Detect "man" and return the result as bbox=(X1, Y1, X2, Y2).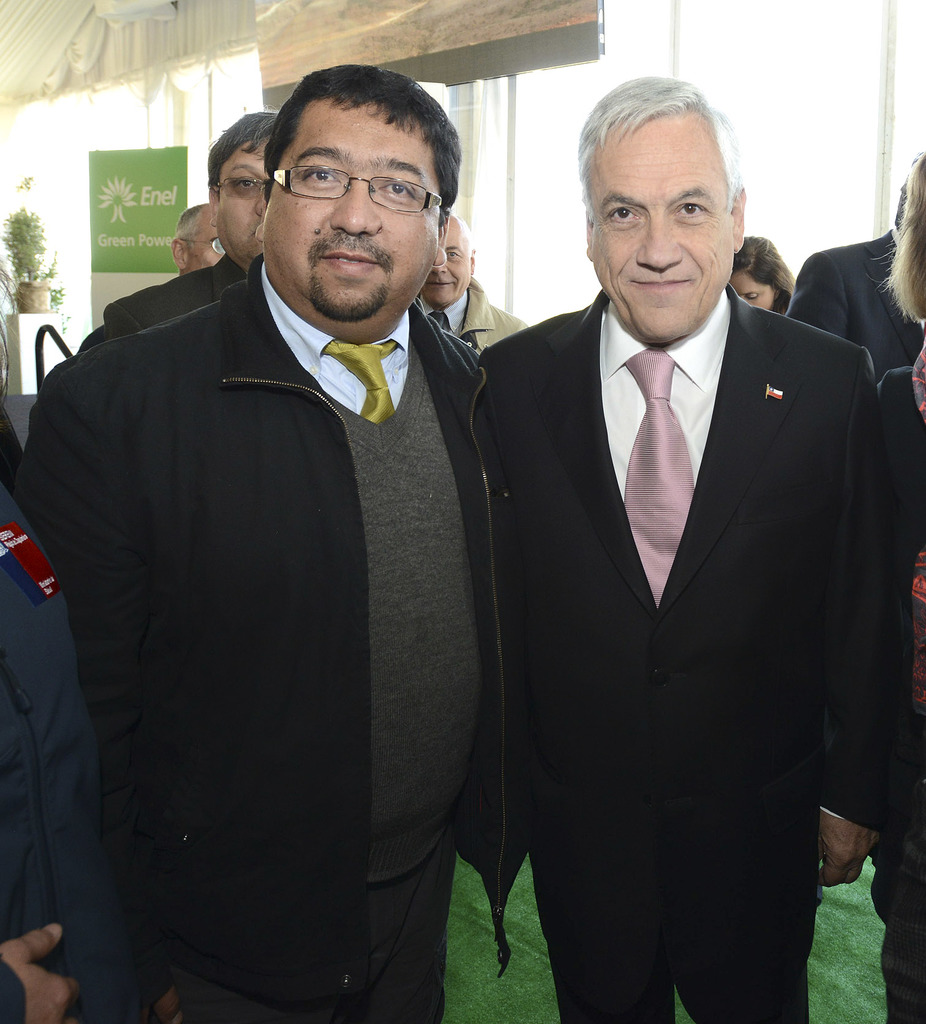
bbox=(0, 487, 98, 1023).
